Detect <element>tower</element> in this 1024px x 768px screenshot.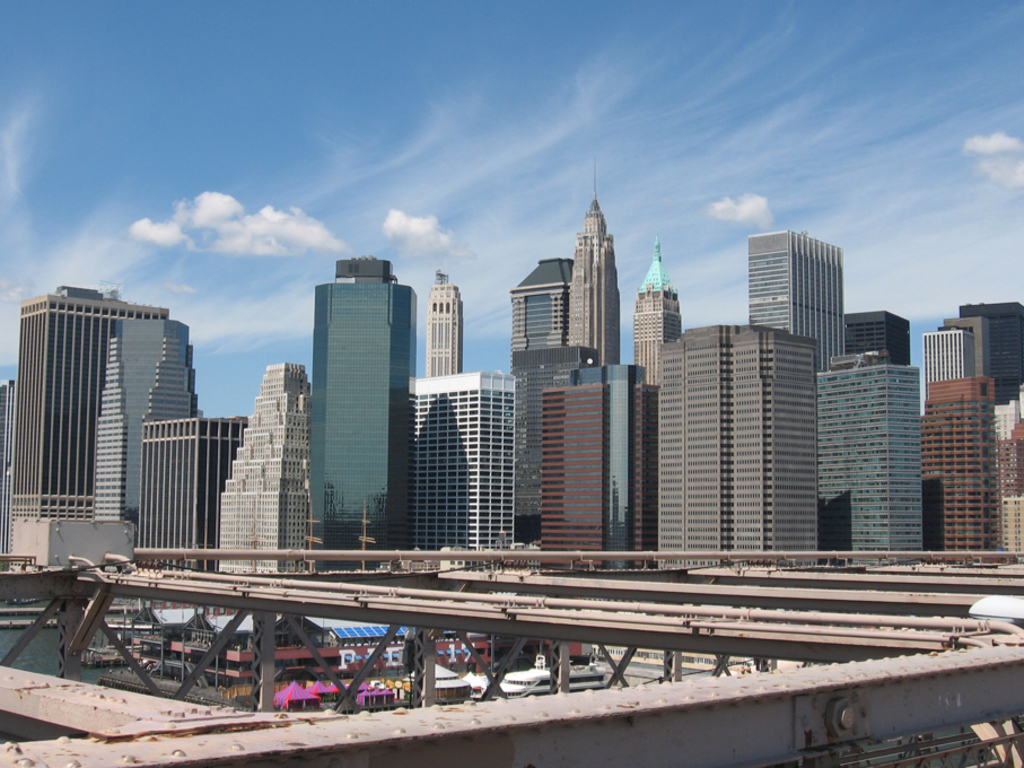
Detection: box(110, 311, 198, 565).
